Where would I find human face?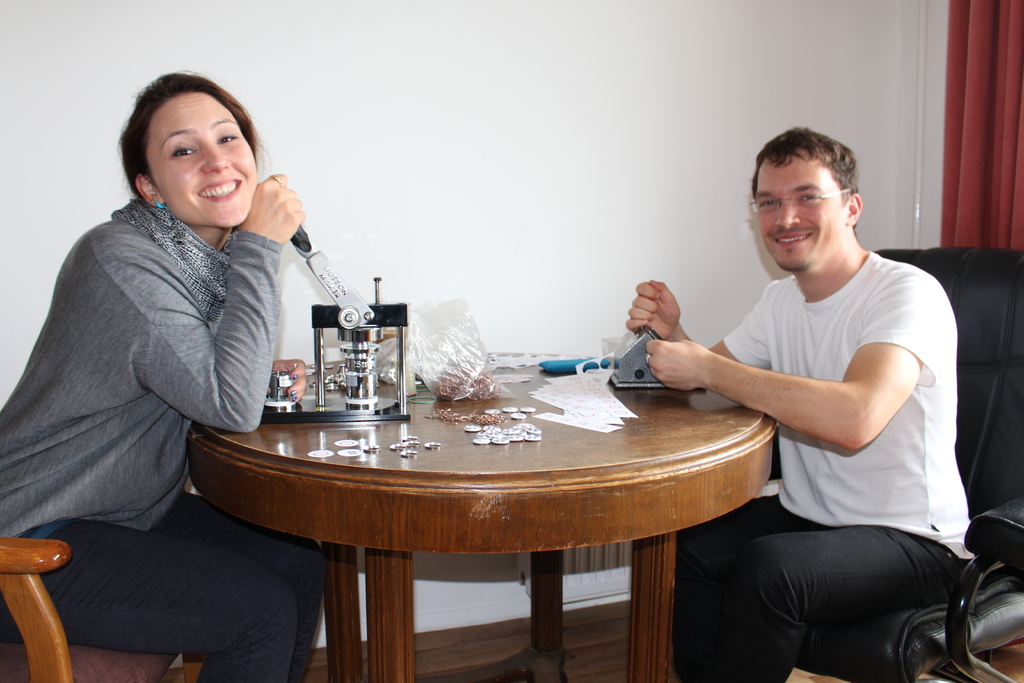
At bbox=[145, 97, 257, 228].
